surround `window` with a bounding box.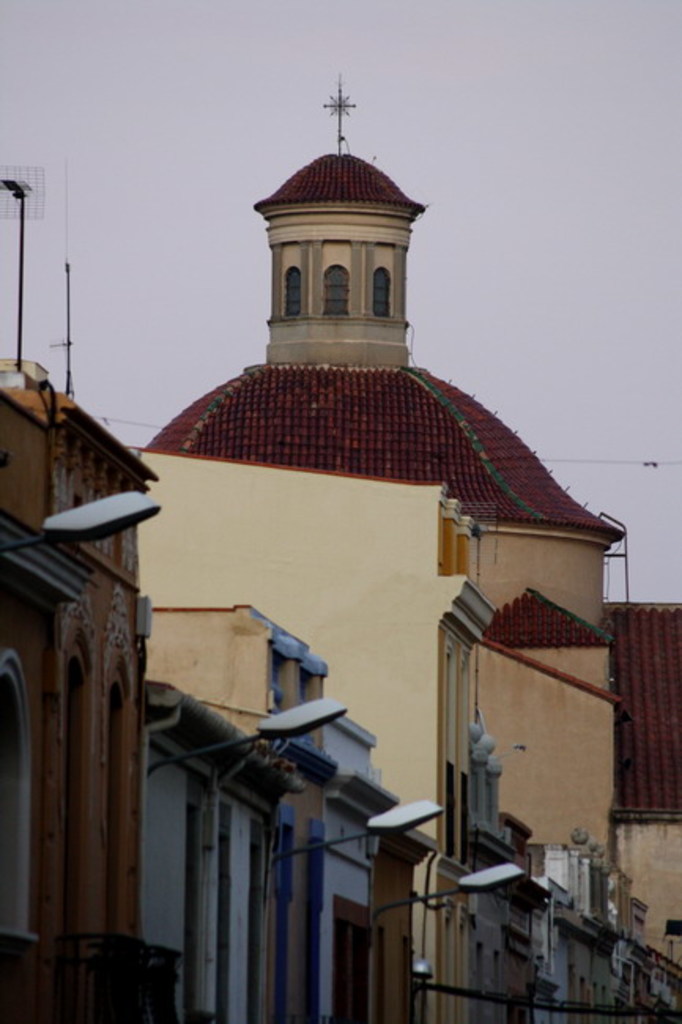
(0, 654, 36, 945).
